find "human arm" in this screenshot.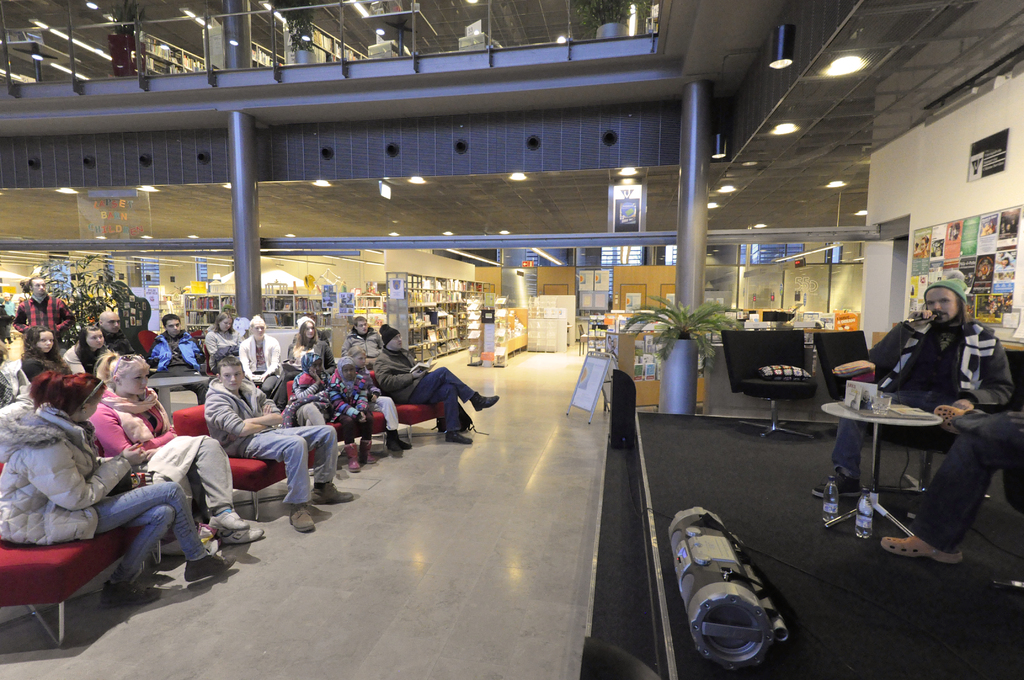
The bounding box for "human arm" is [344, 383, 363, 398].
